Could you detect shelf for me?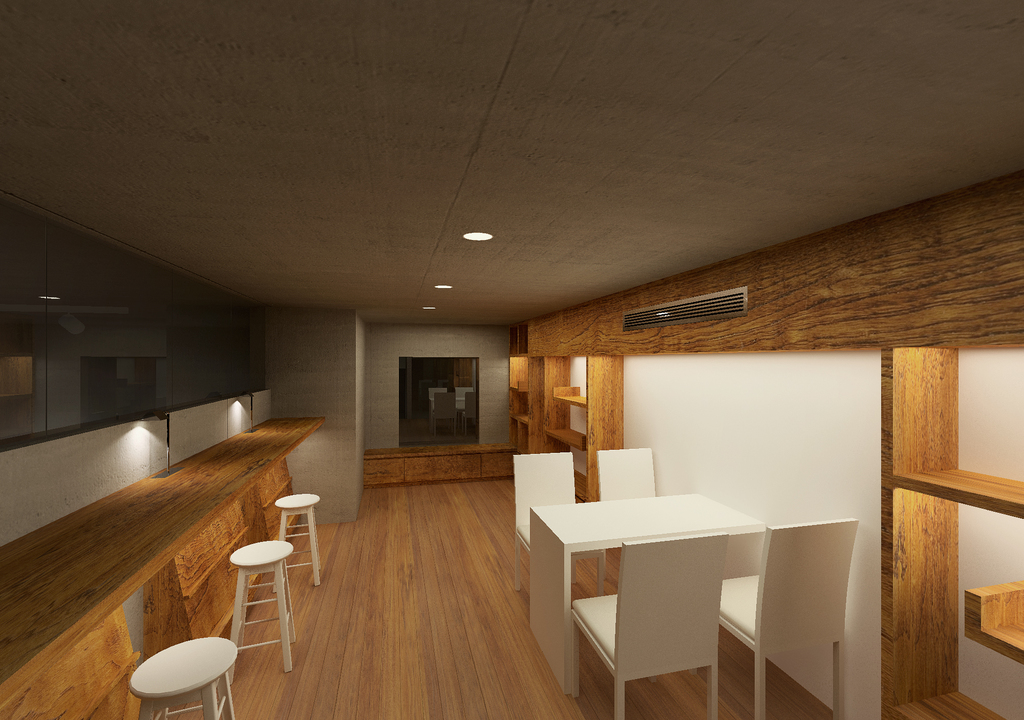
Detection result: box(871, 333, 1023, 719).
